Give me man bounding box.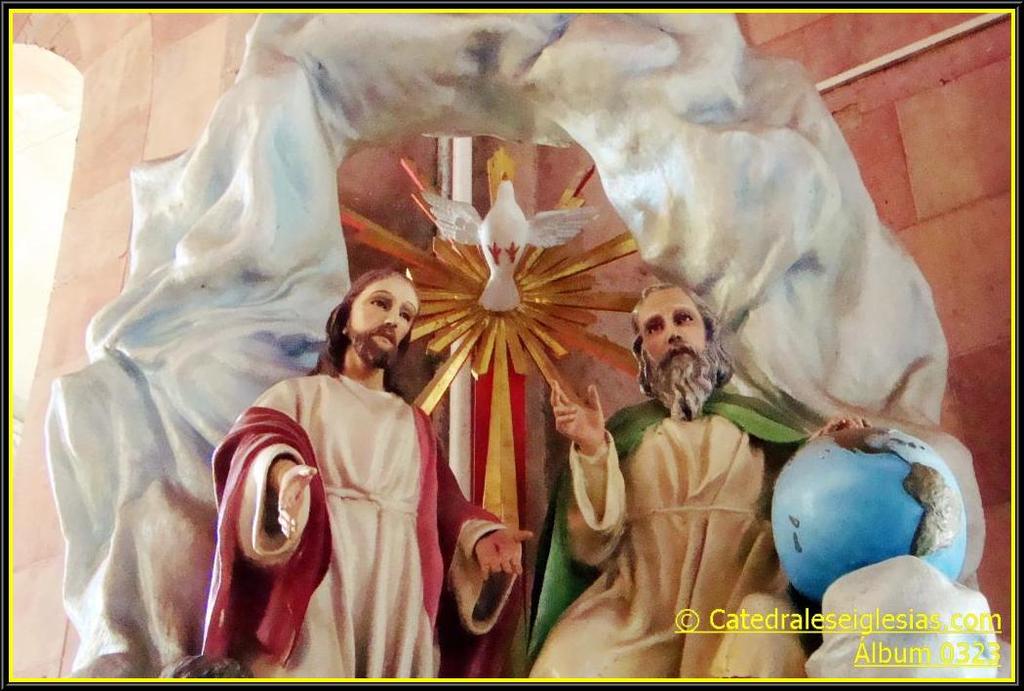
(x1=520, y1=272, x2=868, y2=689).
